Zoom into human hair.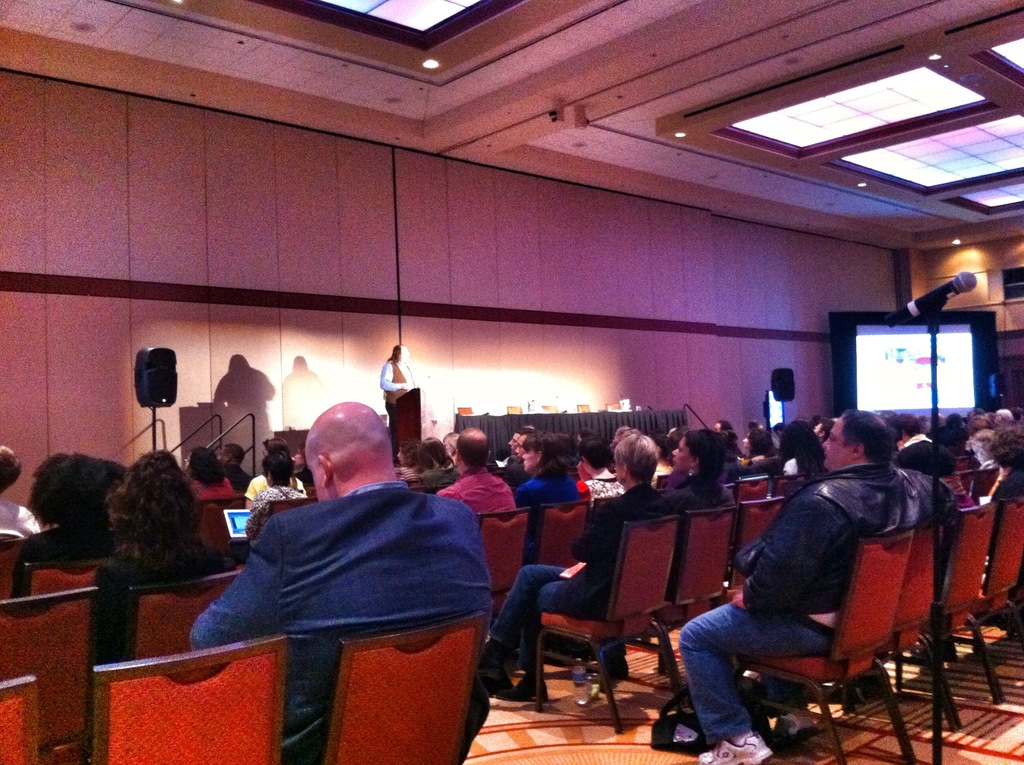
Zoom target: l=456, t=437, r=484, b=468.
